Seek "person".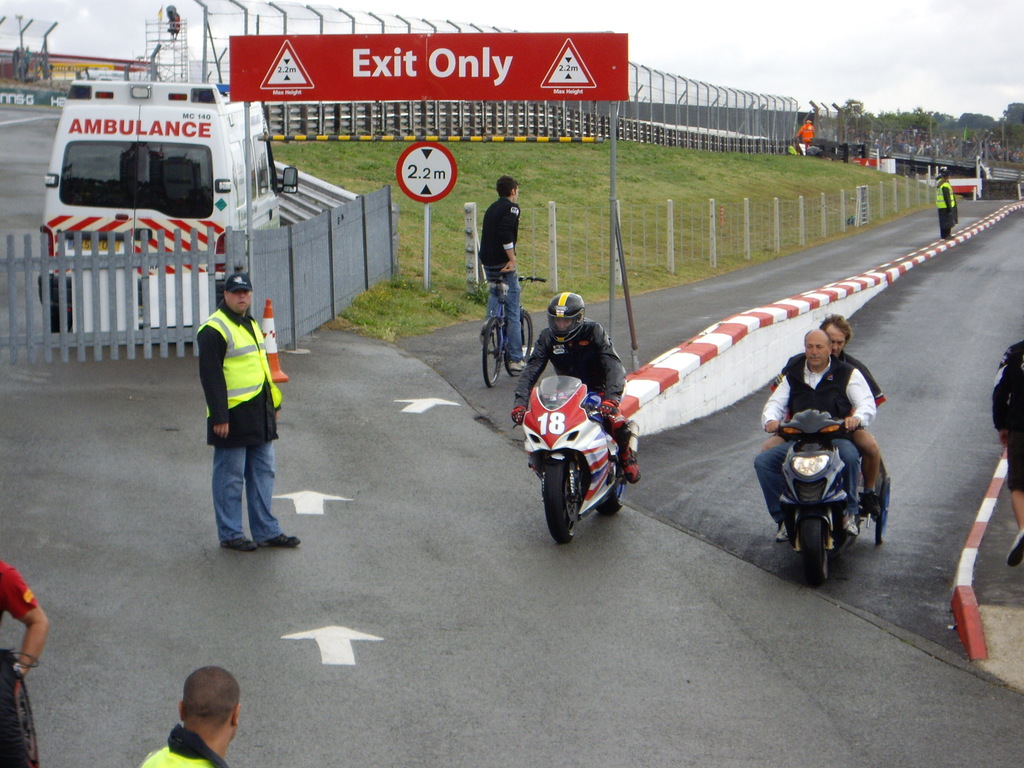
772,310,891,550.
